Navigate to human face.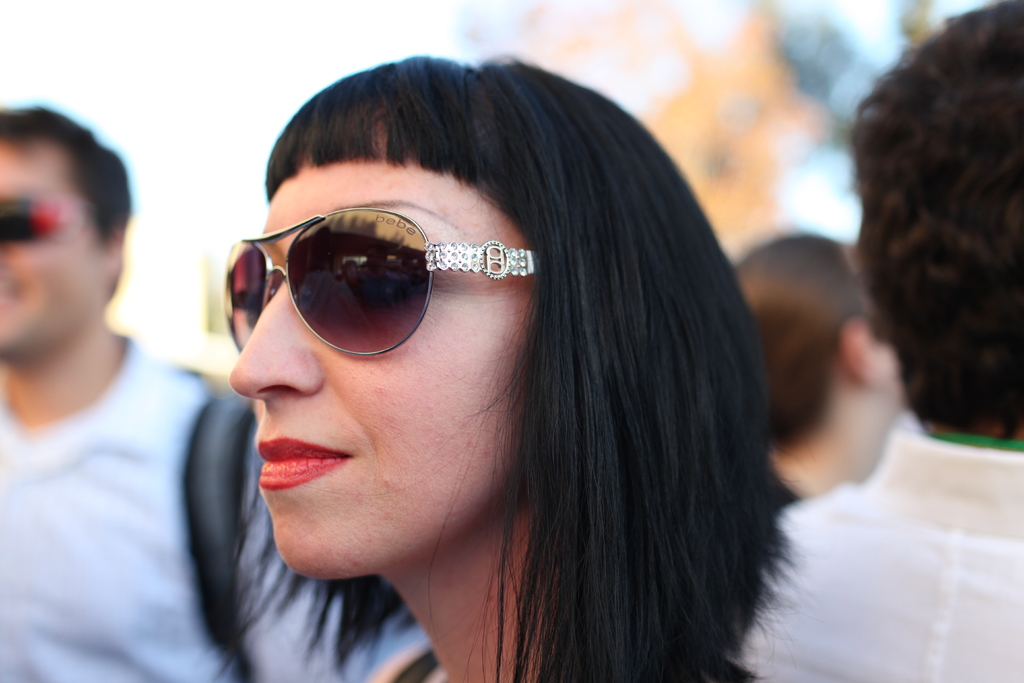
Navigation target: rect(0, 143, 99, 363).
